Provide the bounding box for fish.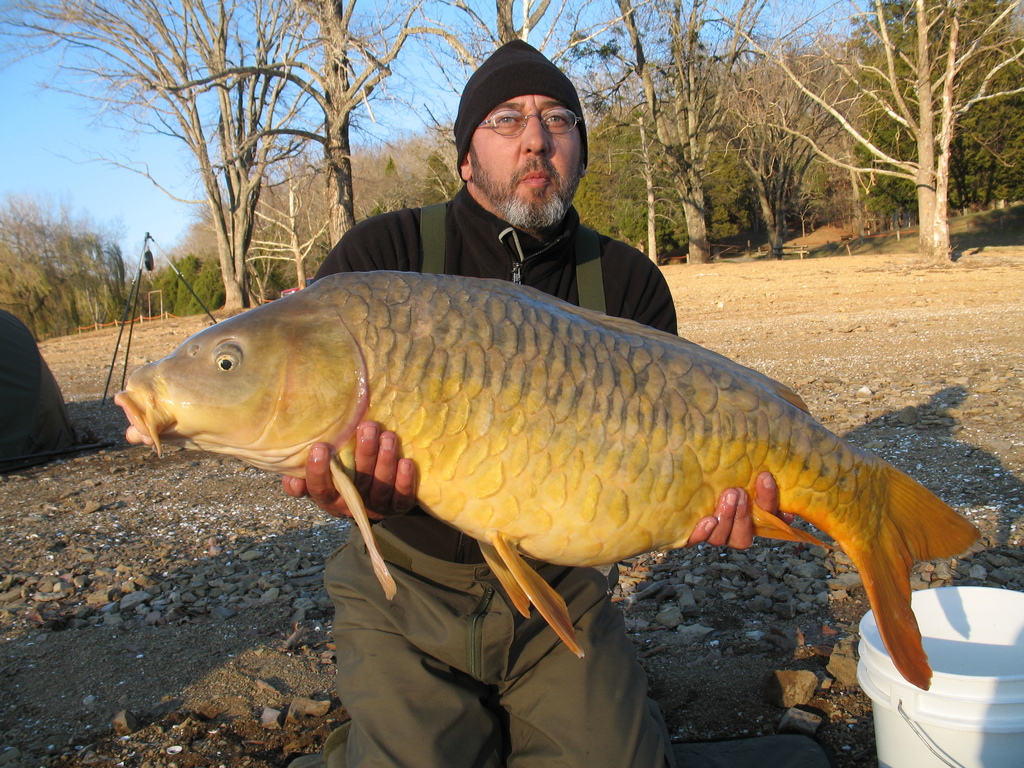
[90, 264, 982, 669].
